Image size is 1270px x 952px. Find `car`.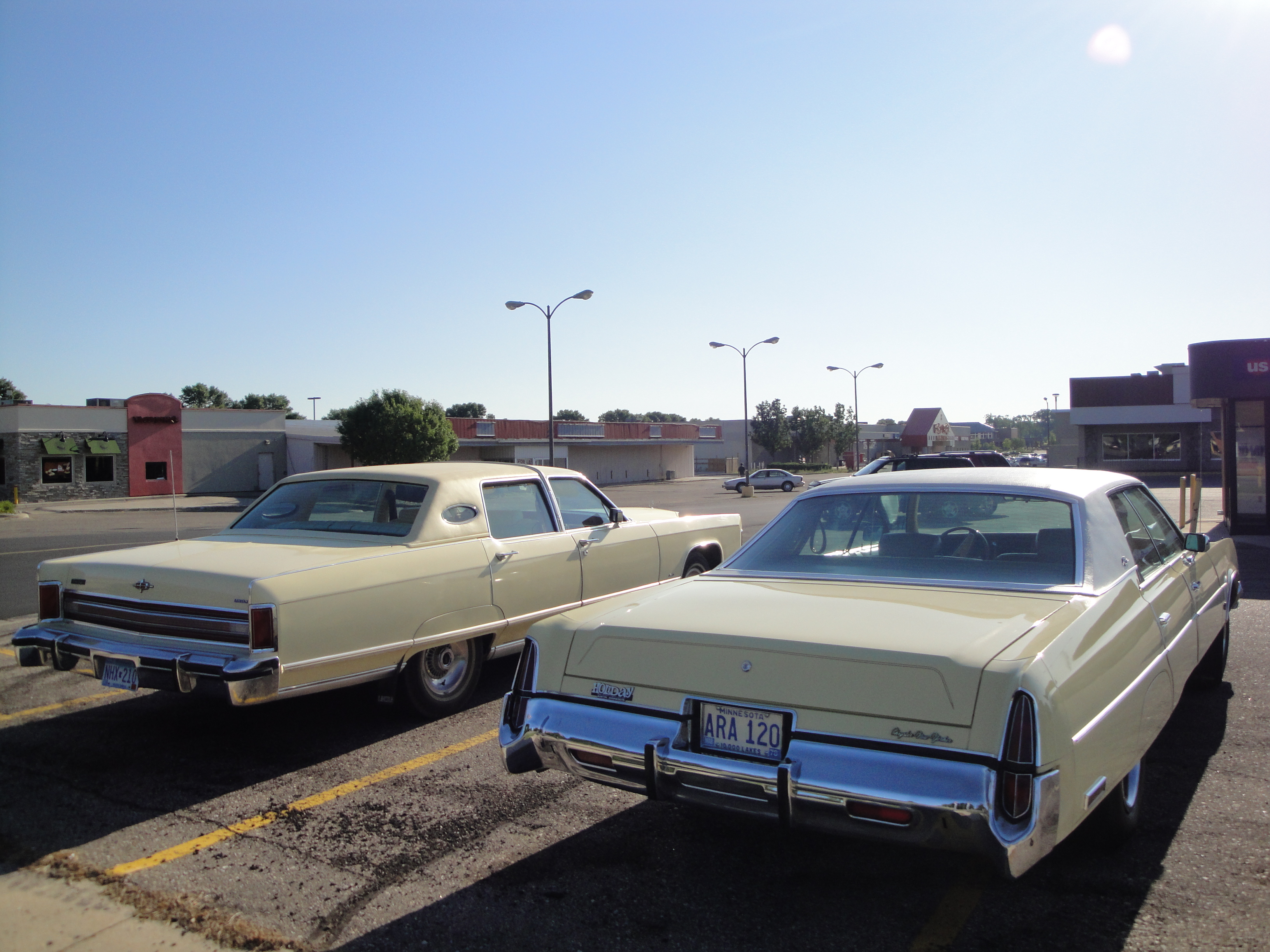
crop(282, 181, 310, 192).
